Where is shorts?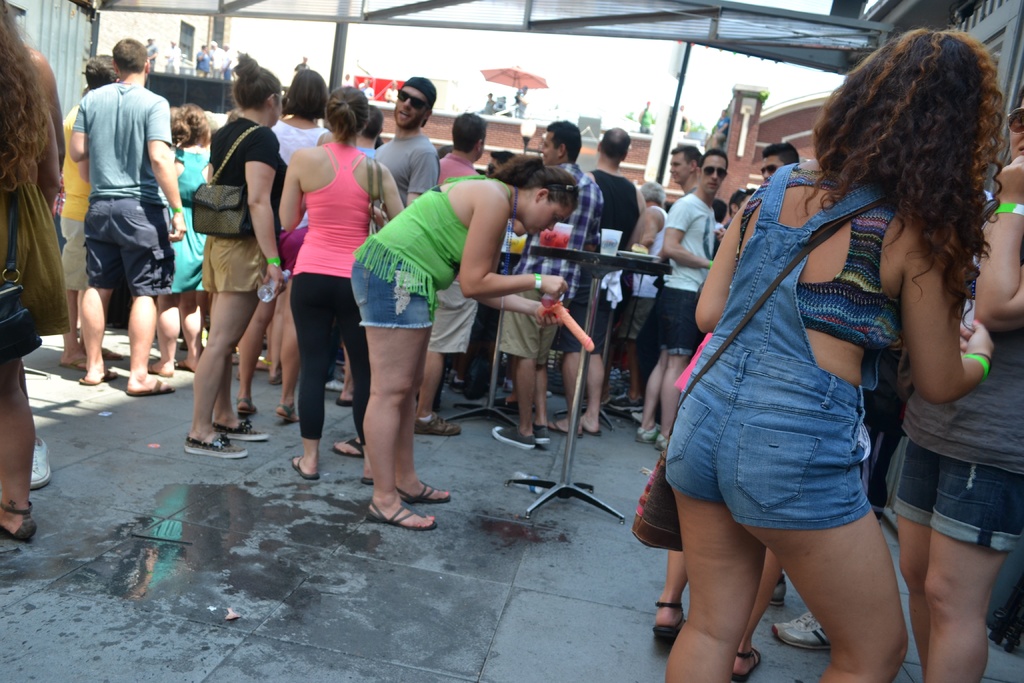
l=63, t=212, r=88, b=291.
